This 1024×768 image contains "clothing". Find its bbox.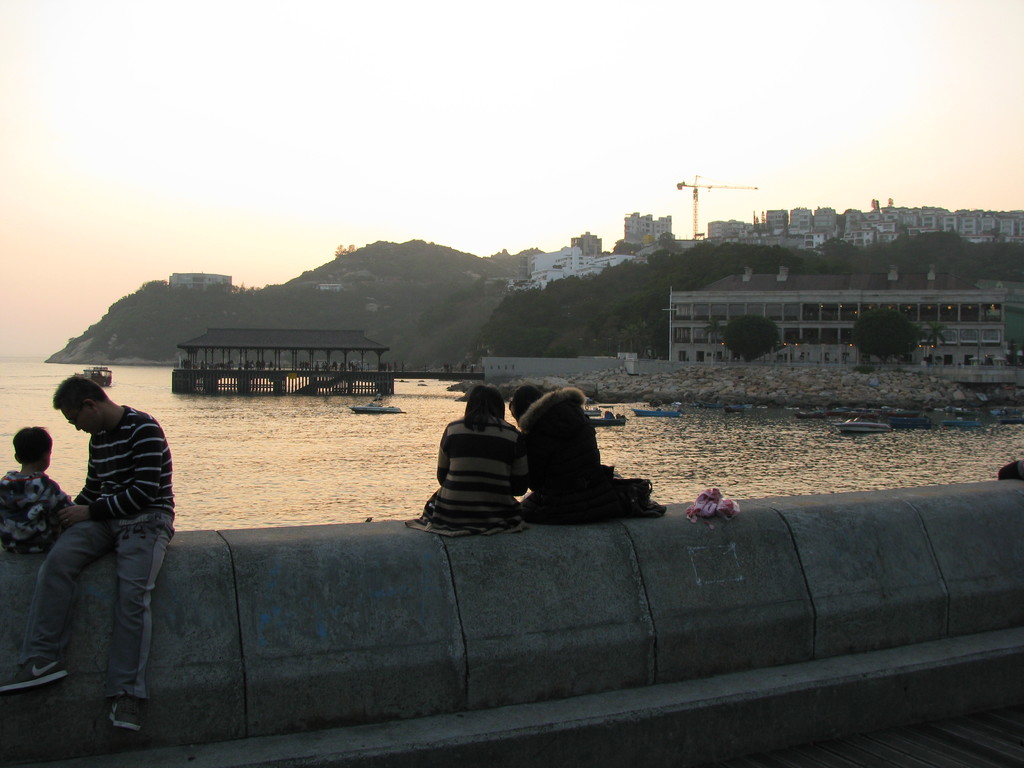
(left=527, top=385, right=662, bottom=522).
